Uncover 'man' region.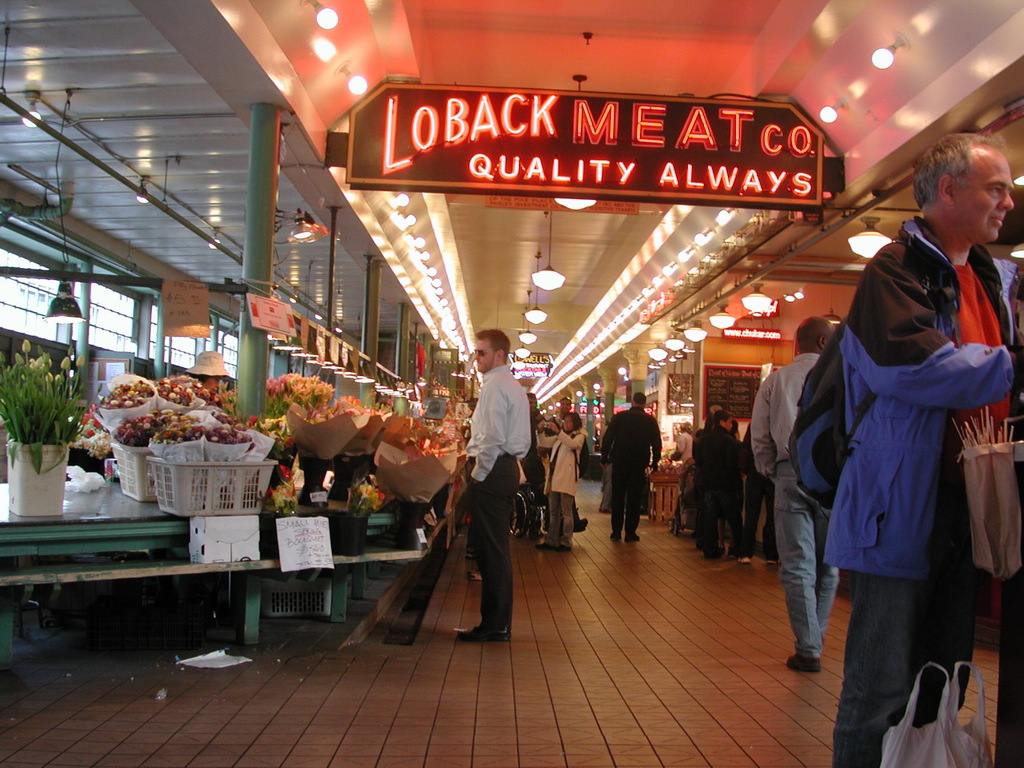
Uncovered: [602,392,660,545].
